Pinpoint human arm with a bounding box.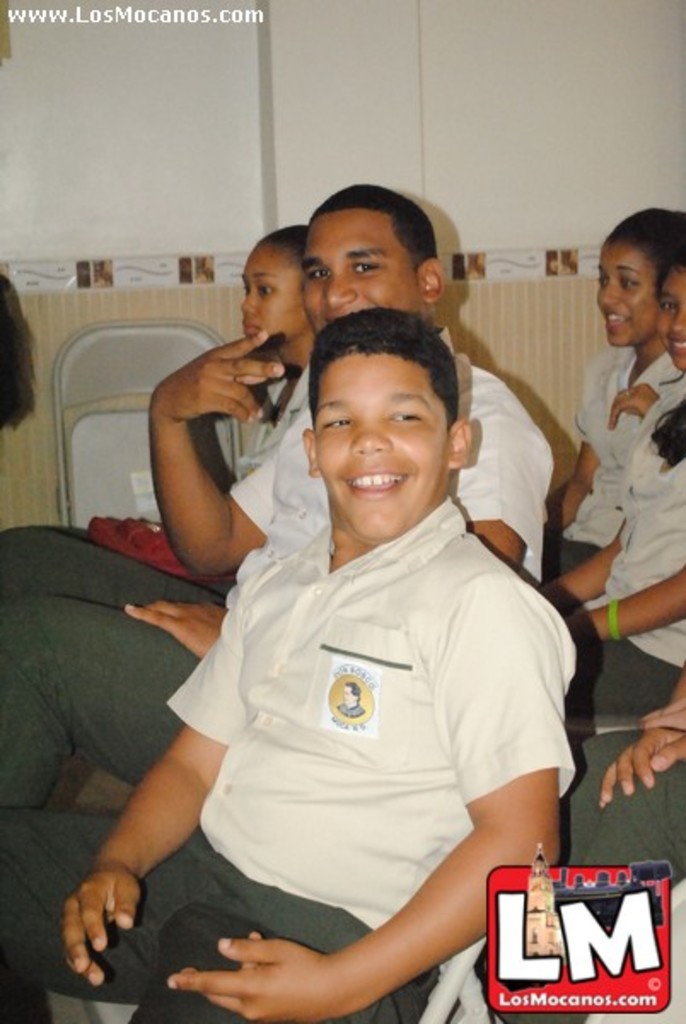
166/580/572/1022.
